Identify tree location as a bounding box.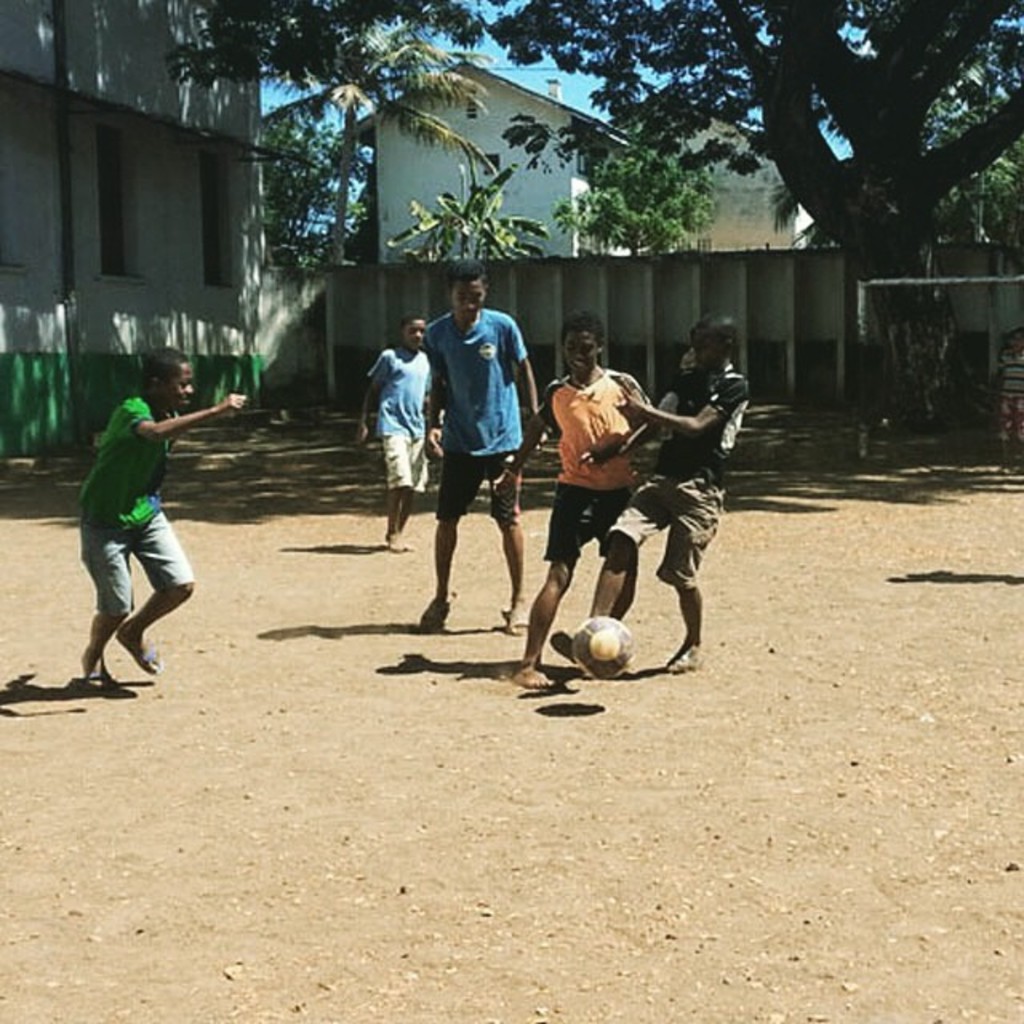
[left=542, top=155, right=714, bottom=259].
